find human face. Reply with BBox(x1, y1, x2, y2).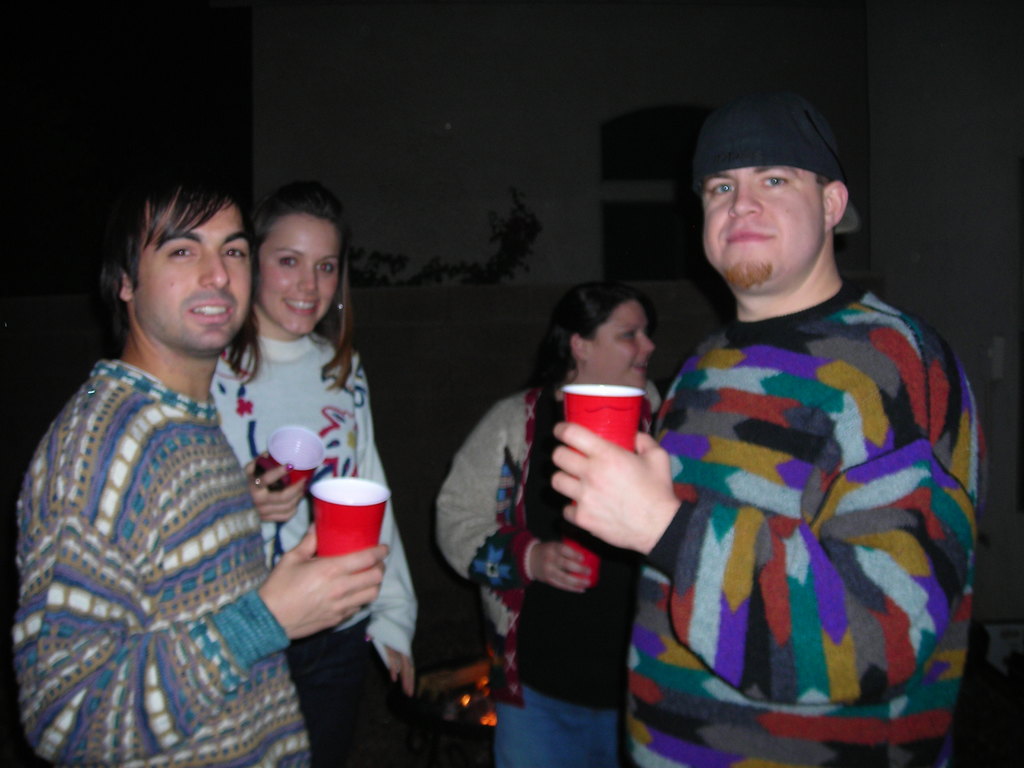
BBox(131, 198, 251, 355).
